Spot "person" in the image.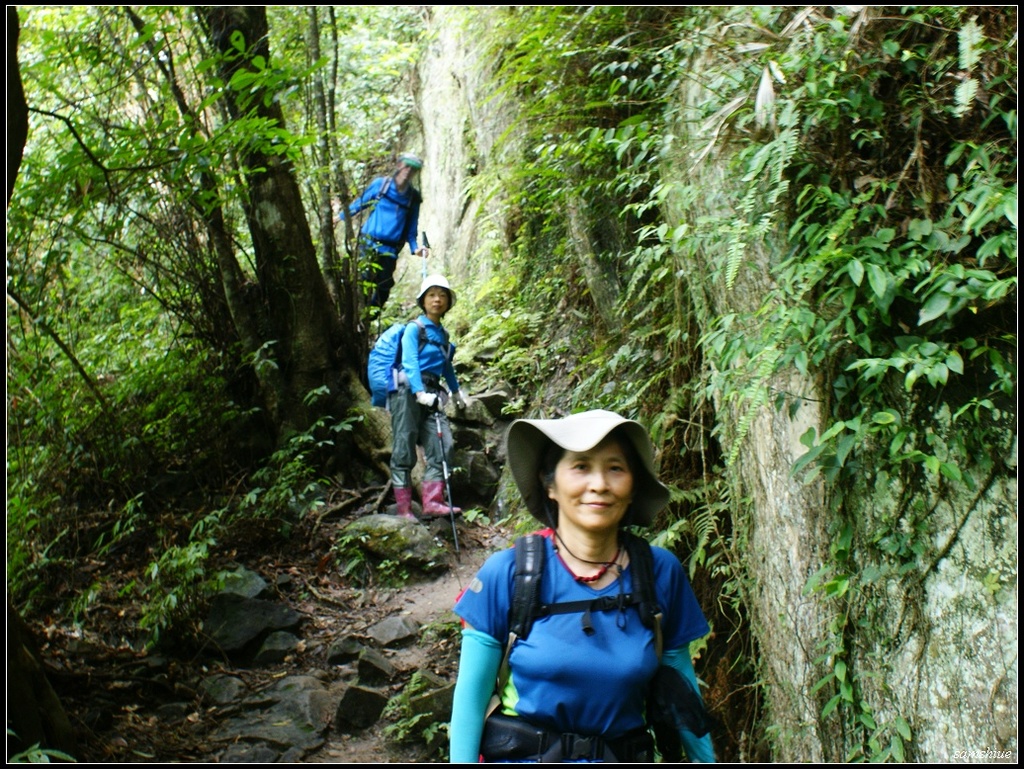
"person" found at <bbox>443, 403, 719, 767</bbox>.
